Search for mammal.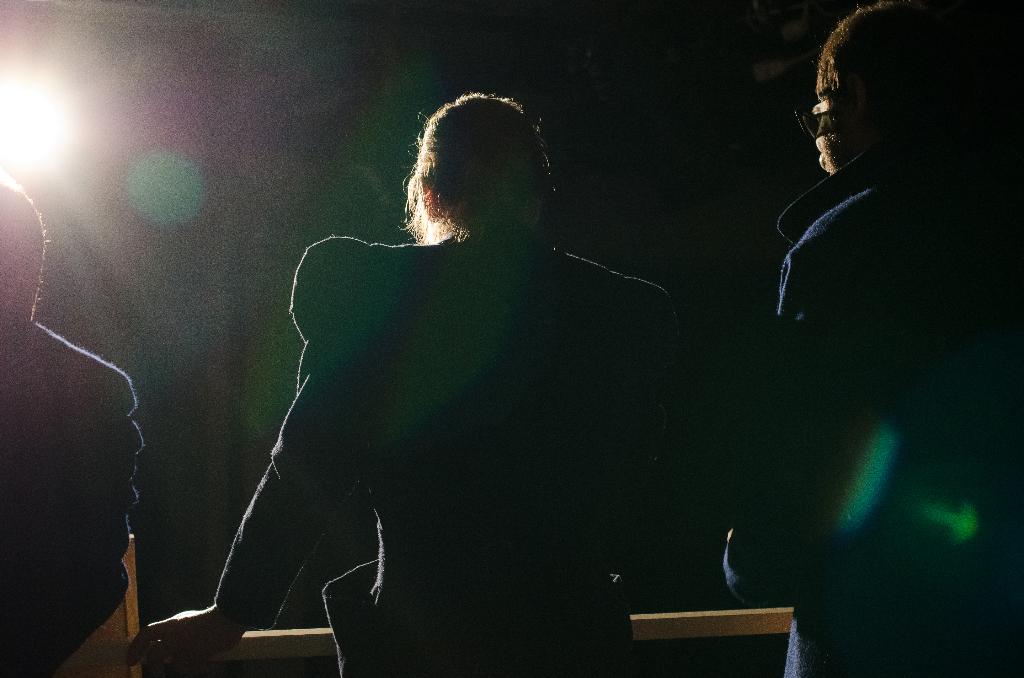
Found at 134 88 684 677.
